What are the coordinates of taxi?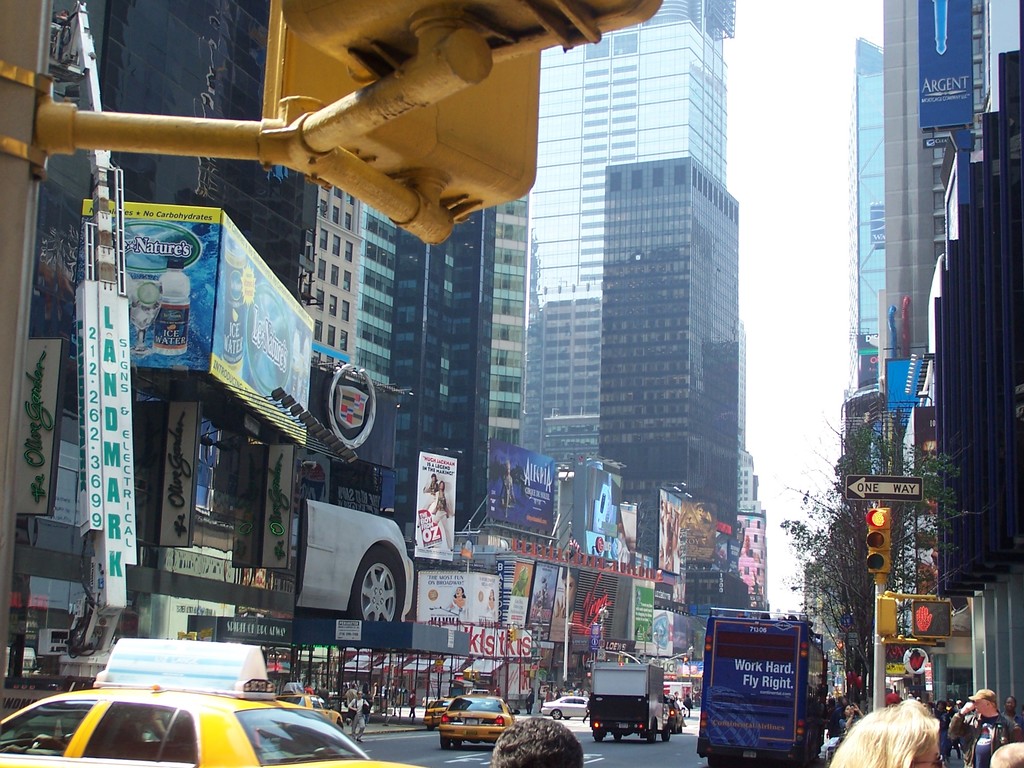
434 687 516 742.
